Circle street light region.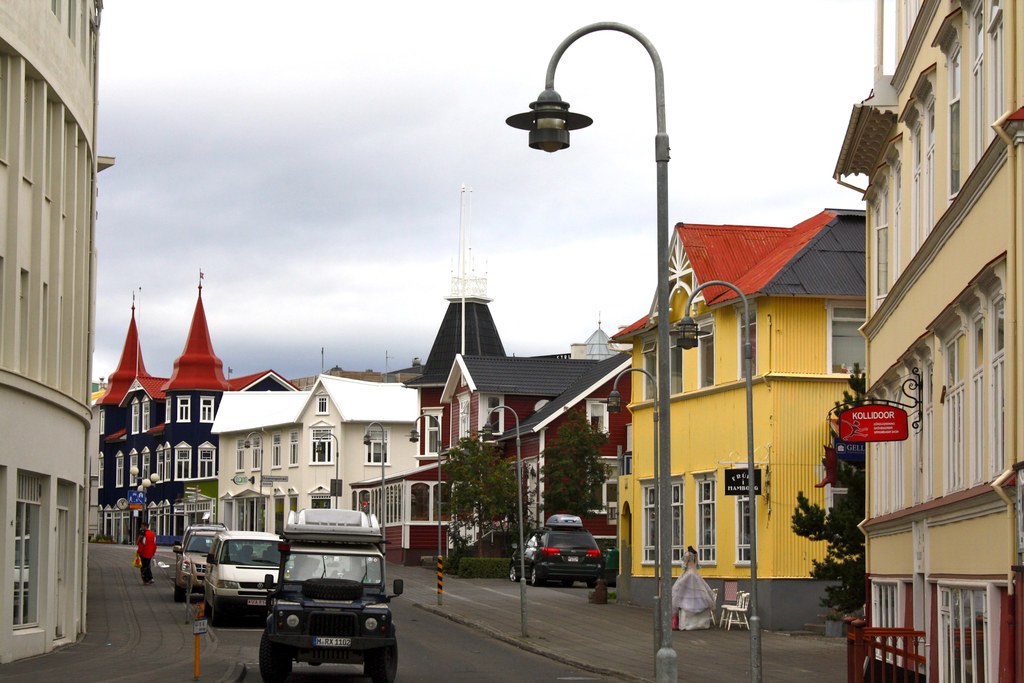
Region: bbox=(243, 432, 264, 528).
